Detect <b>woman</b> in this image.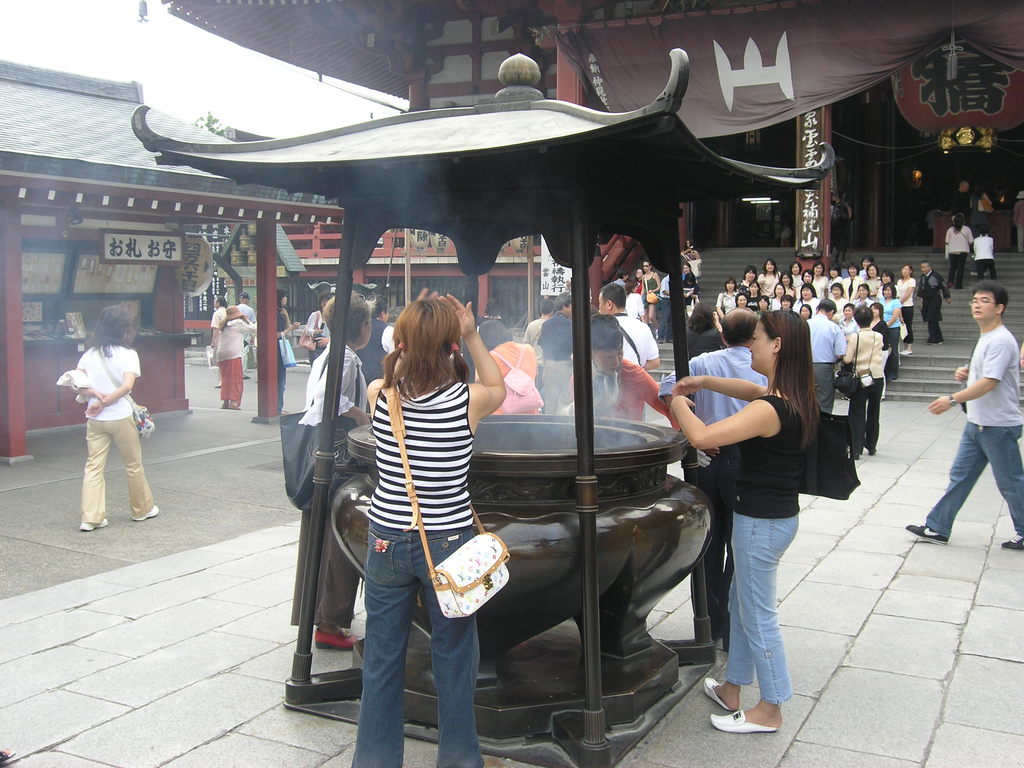
Detection: rect(298, 291, 383, 651).
